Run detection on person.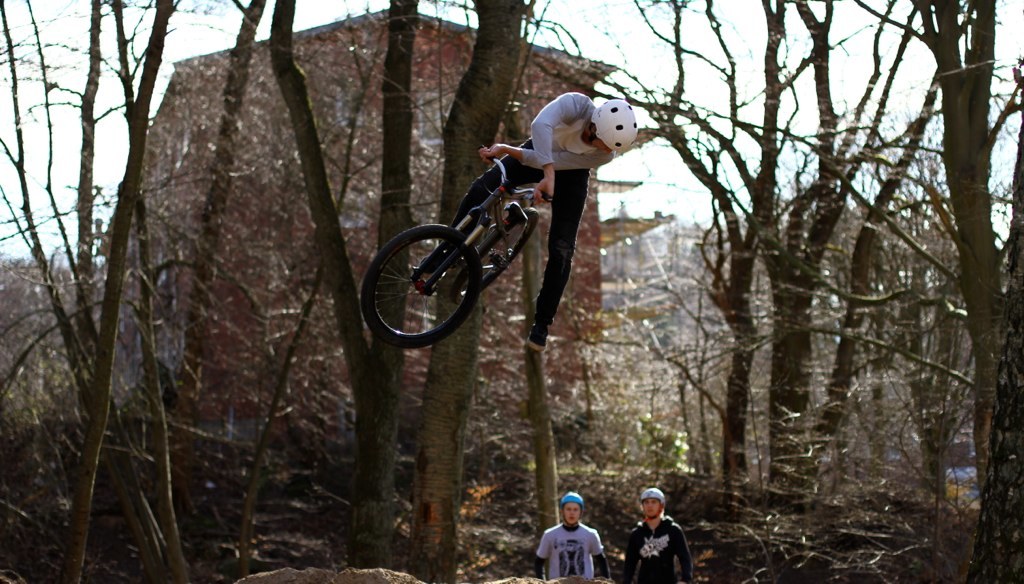
Result: select_region(546, 501, 613, 583).
